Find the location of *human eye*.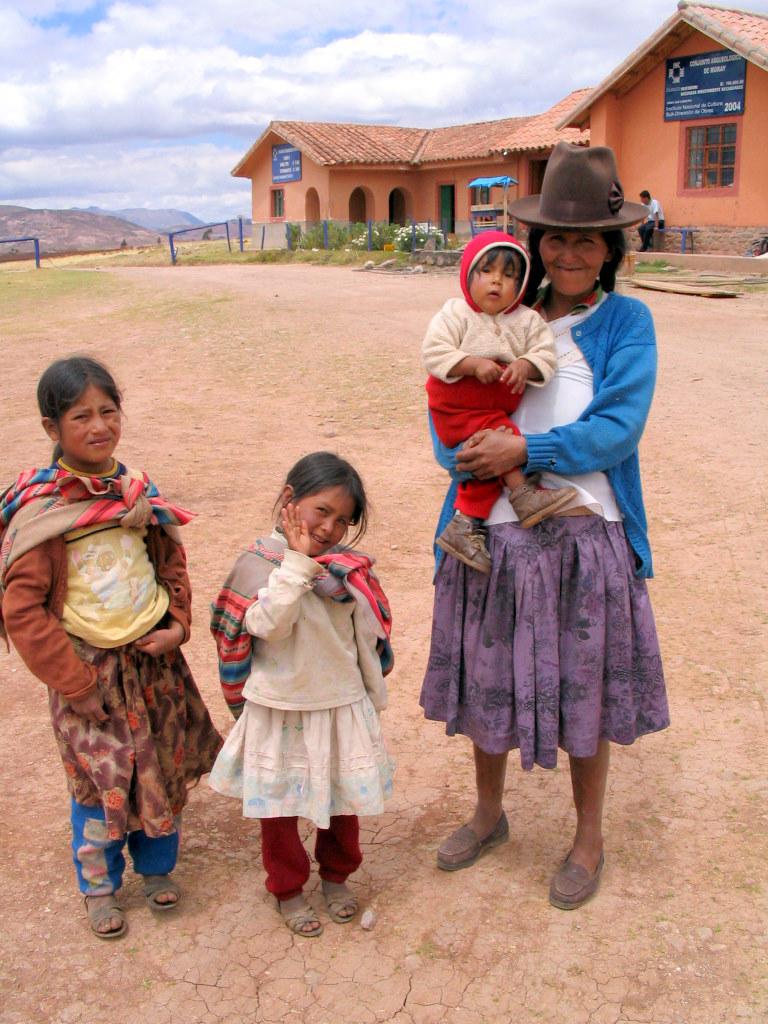
Location: BBox(313, 505, 329, 519).
